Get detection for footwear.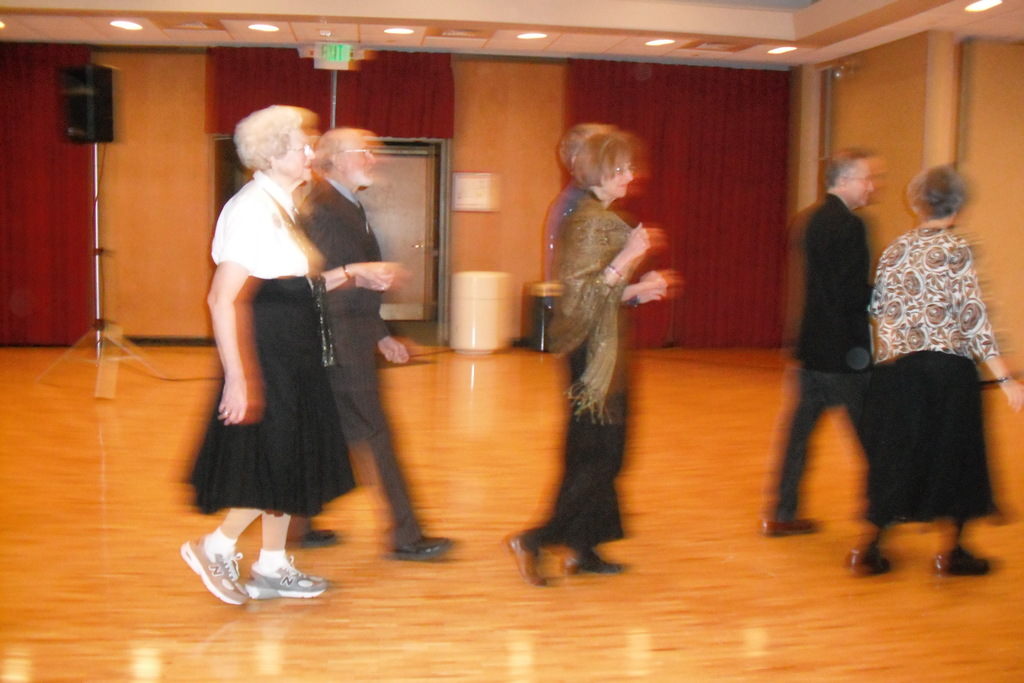
Detection: pyautogui.locateOnScreen(174, 525, 269, 606).
